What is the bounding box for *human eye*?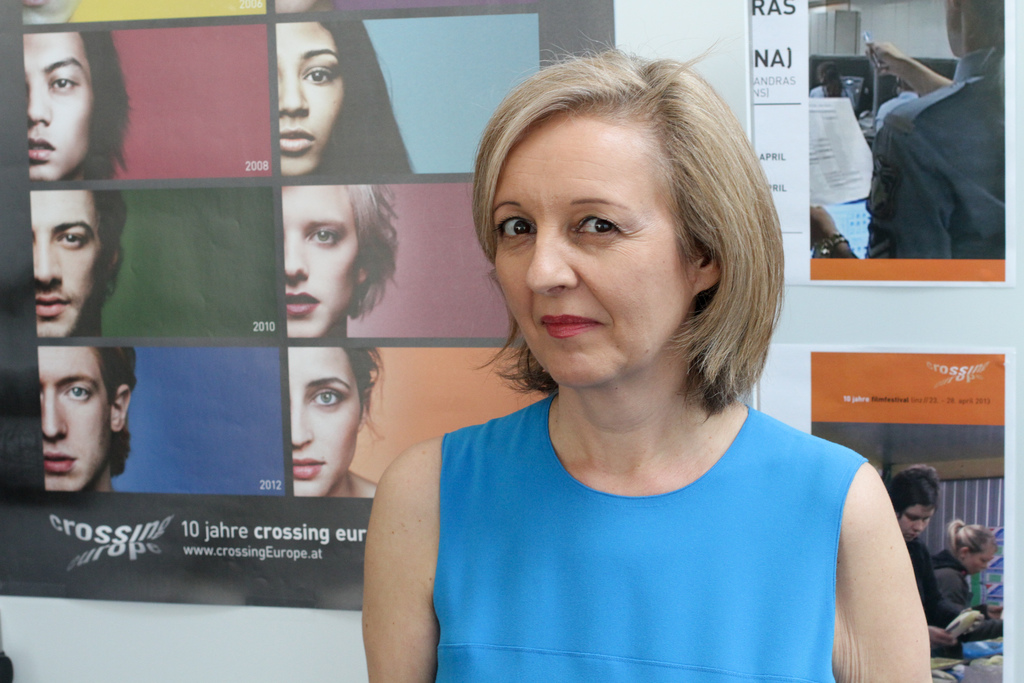
(left=299, top=64, right=337, bottom=86).
